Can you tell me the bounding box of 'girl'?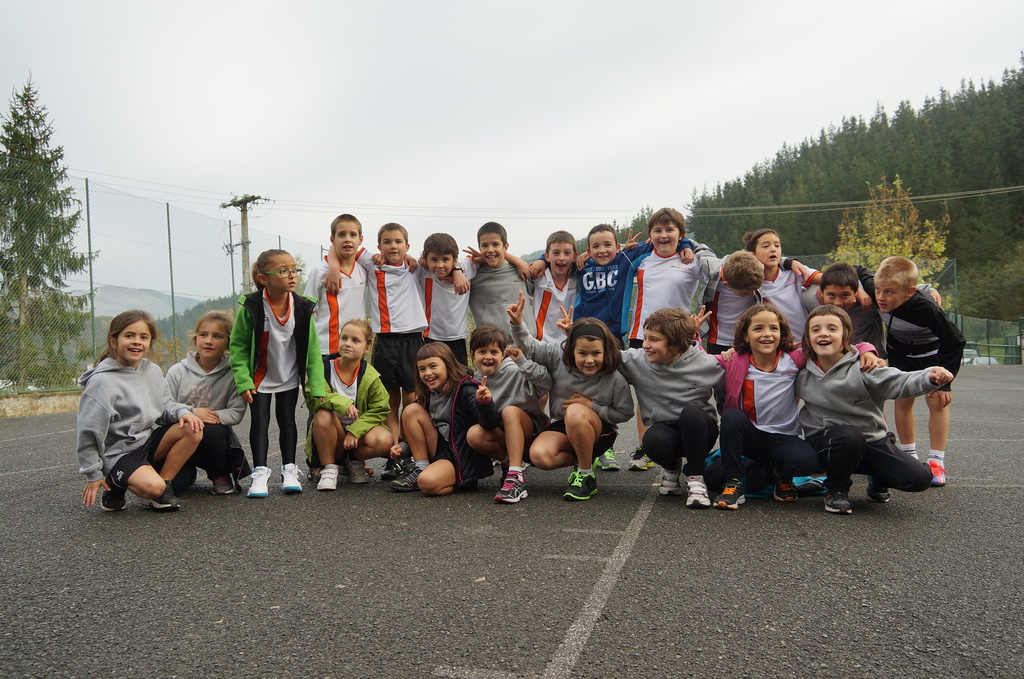
pyautogui.locateOnScreen(467, 322, 554, 502).
